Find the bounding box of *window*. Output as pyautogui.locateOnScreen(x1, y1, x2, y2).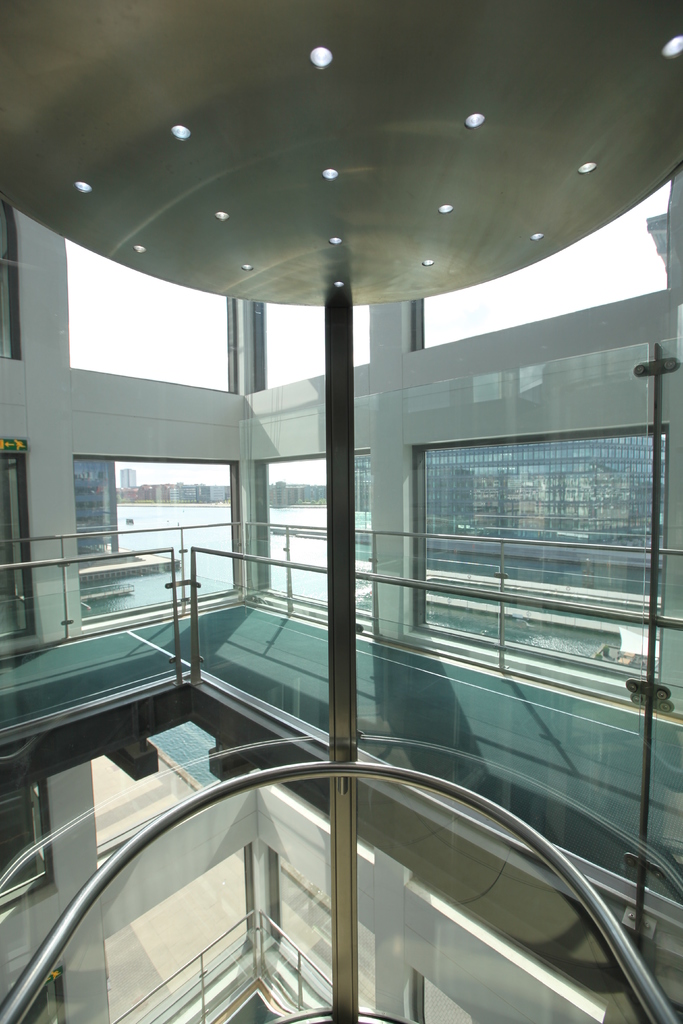
pyautogui.locateOnScreen(0, 455, 26, 634).
